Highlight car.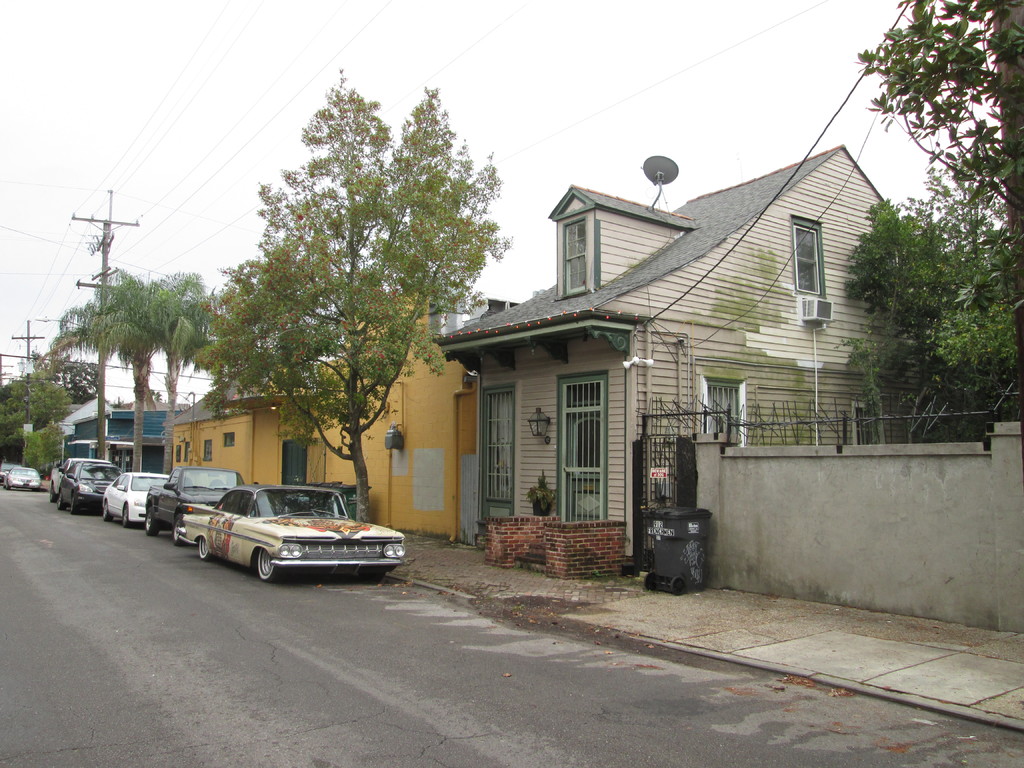
Highlighted region: detection(170, 479, 410, 587).
